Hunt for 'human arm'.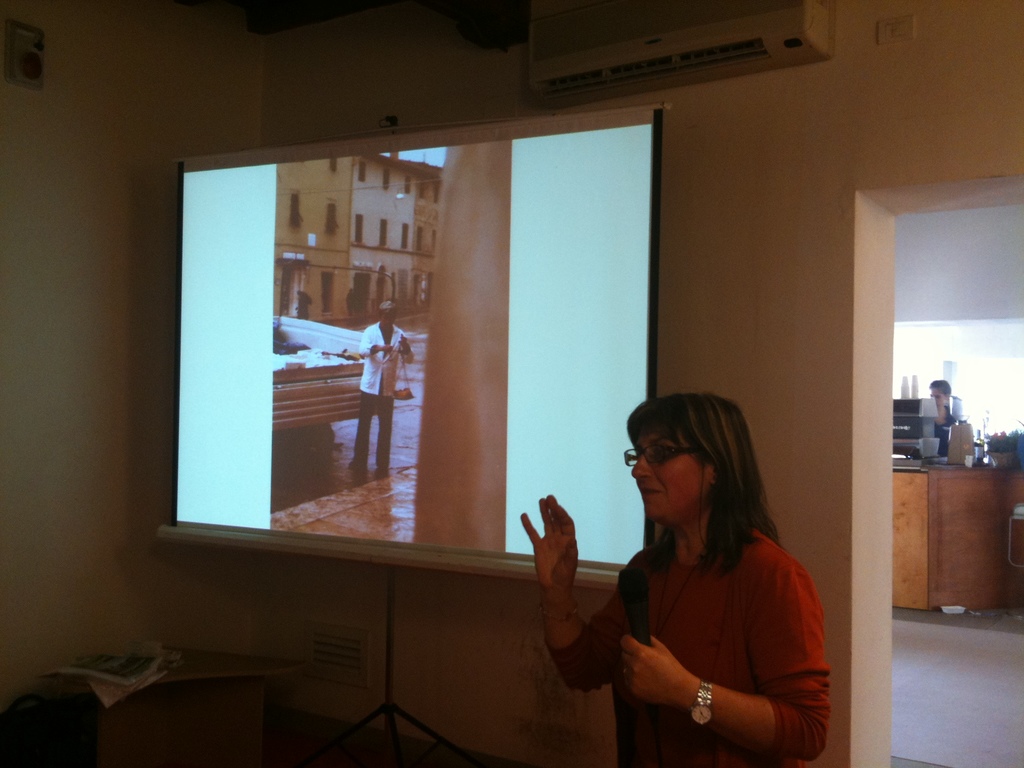
Hunted down at x1=364 y1=323 x2=393 y2=362.
